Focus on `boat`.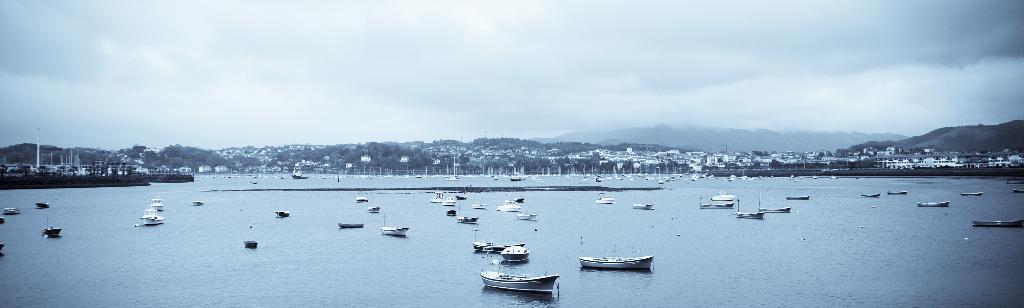
Focused at 0, 243, 5, 249.
